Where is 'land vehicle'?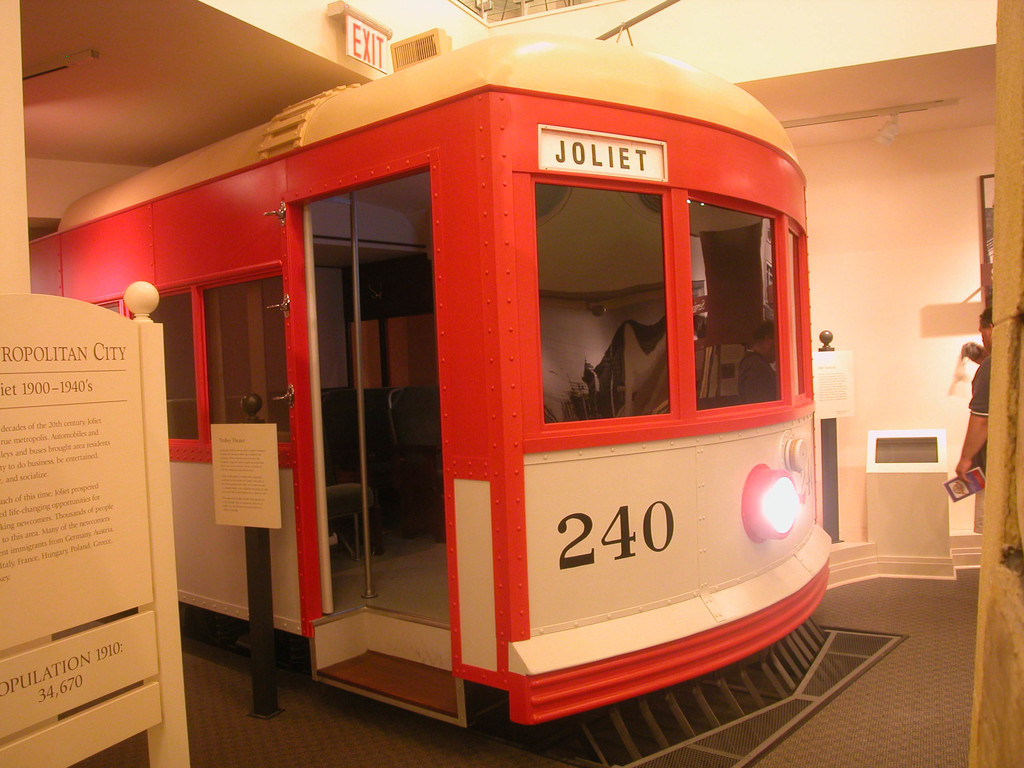
BBox(34, 35, 833, 721).
